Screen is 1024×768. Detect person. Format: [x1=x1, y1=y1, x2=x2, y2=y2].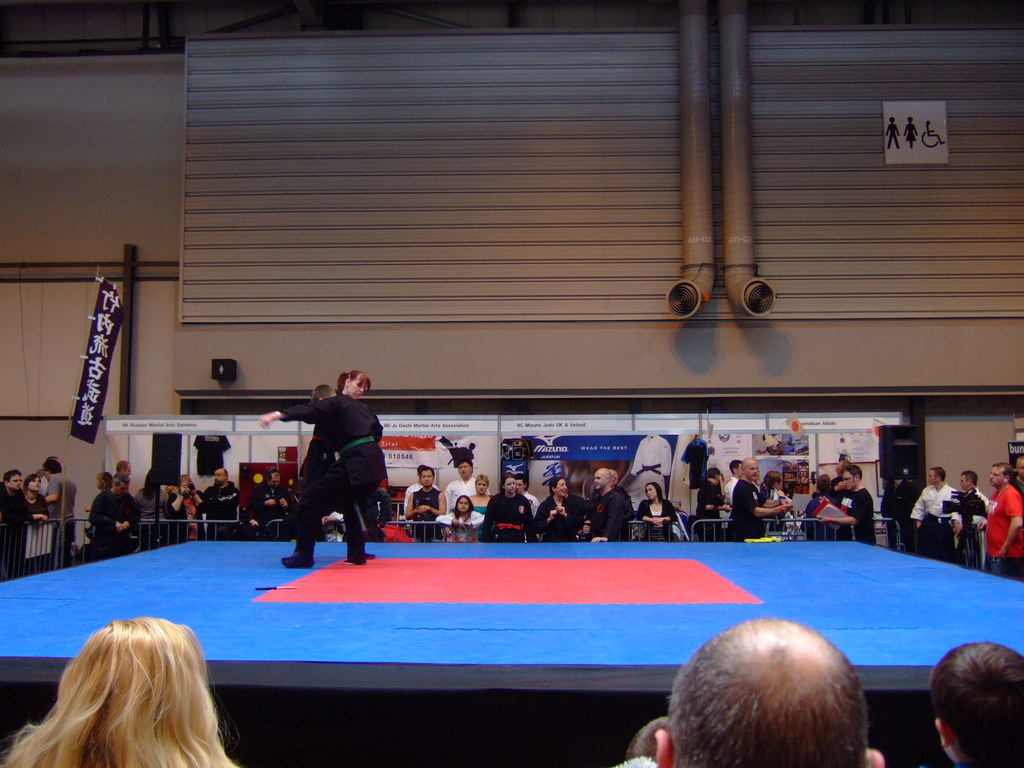
[x1=0, y1=618, x2=237, y2=767].
